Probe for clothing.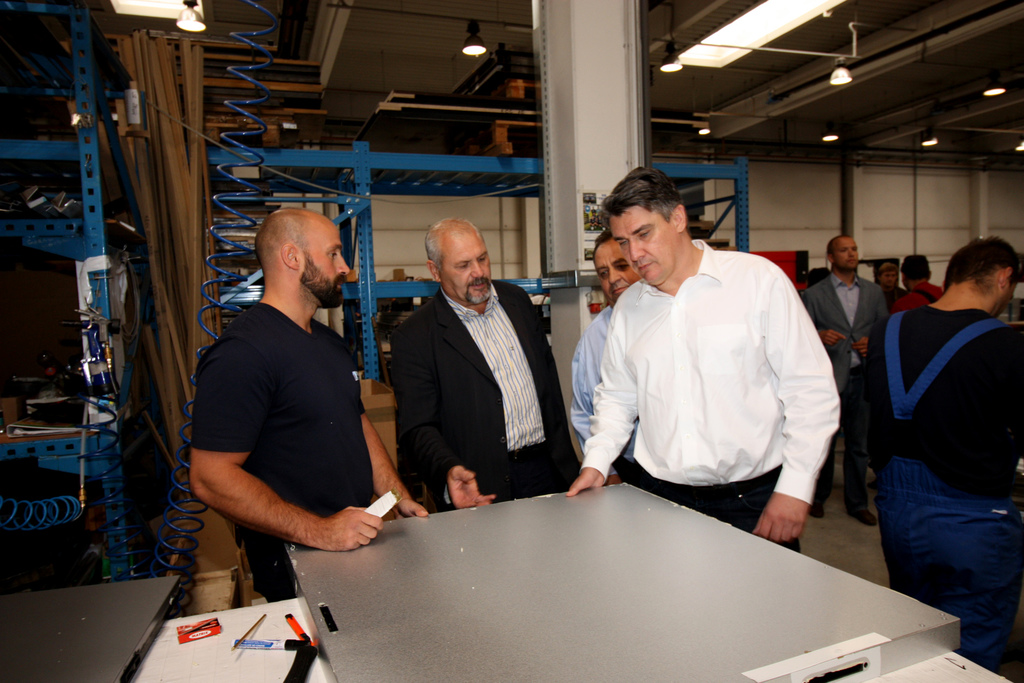
Probe result: Rect(569, 305, 621, 482).
